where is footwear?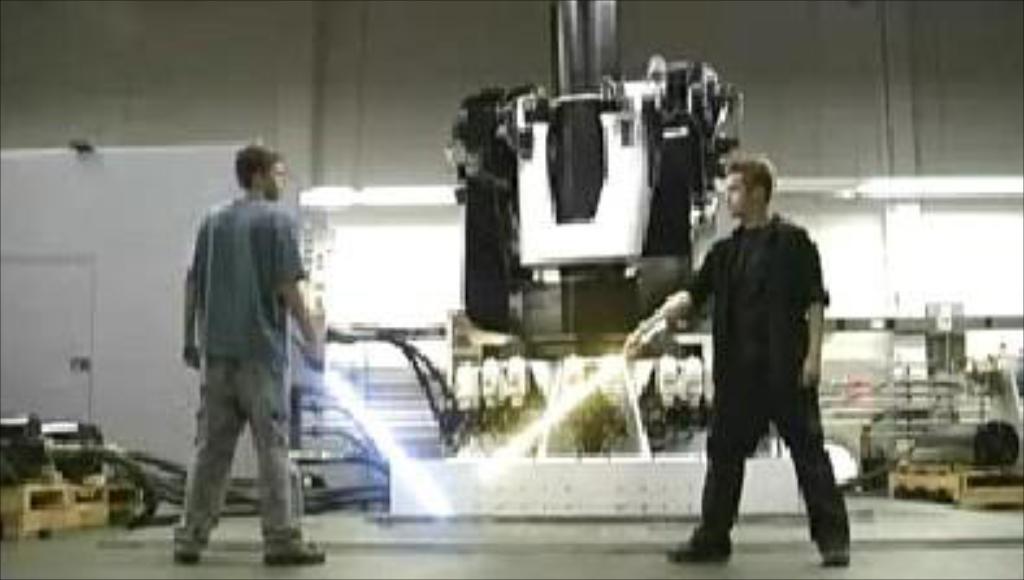
detection(668, 528, 741, 559).
